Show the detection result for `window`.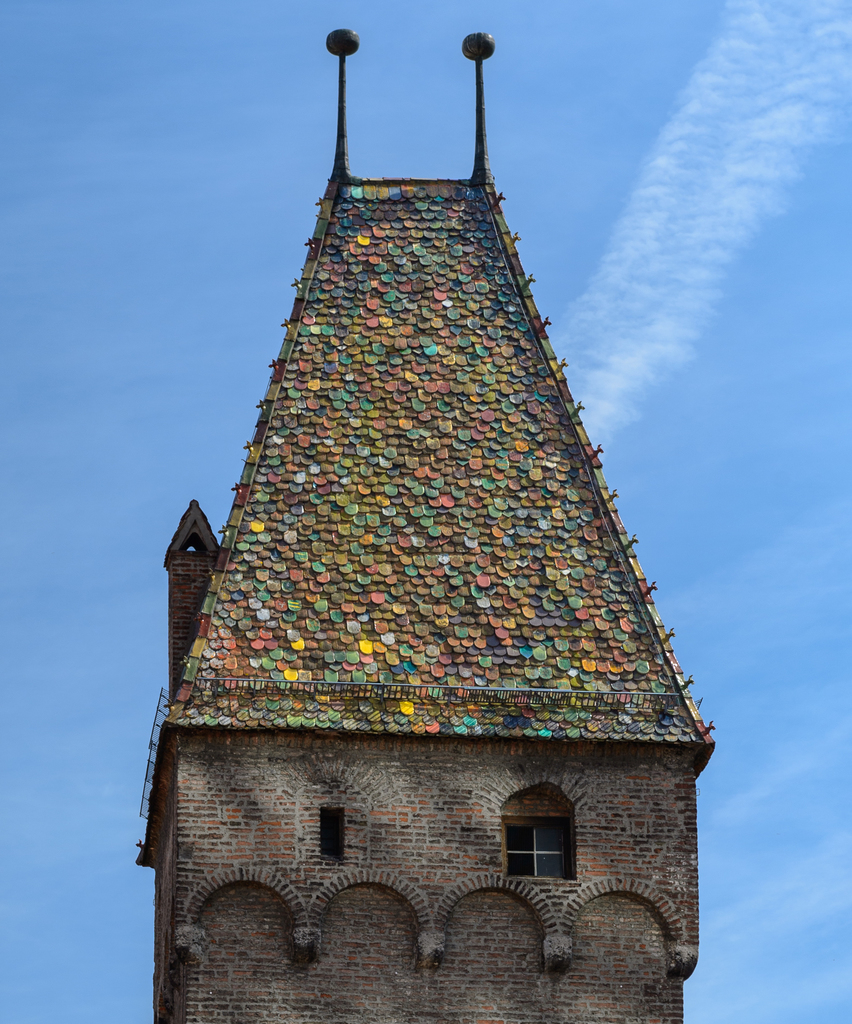
(509, 815, 581, 883).
